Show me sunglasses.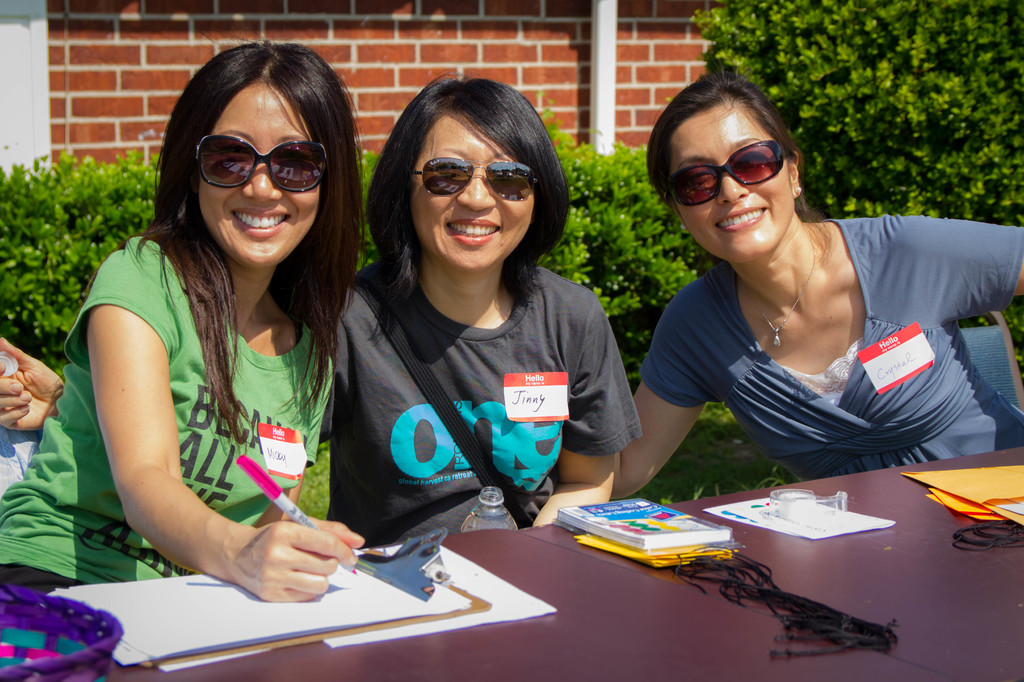
sunglasses is here: {"left": 661, "top": 138, "right": 791, "bottom": 209}.
